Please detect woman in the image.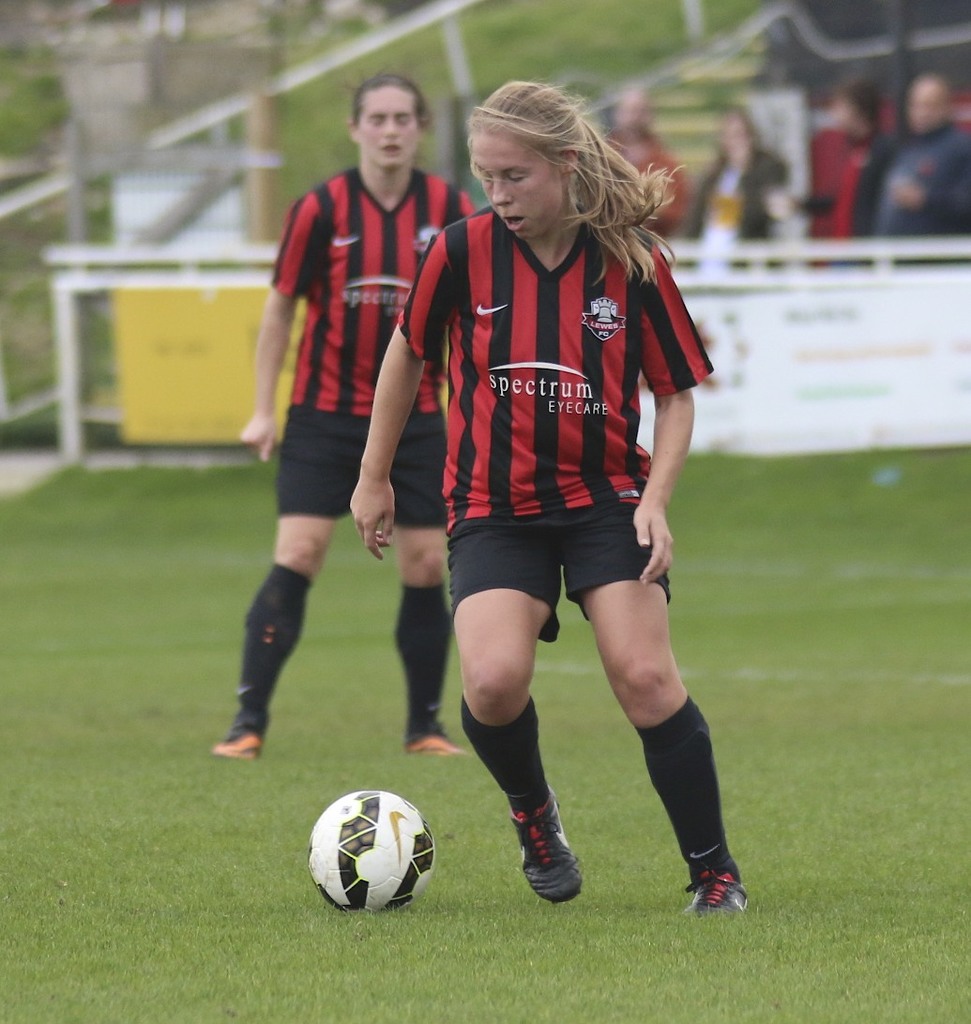
<bbox>208, 72, 467, 762</bbox>.
